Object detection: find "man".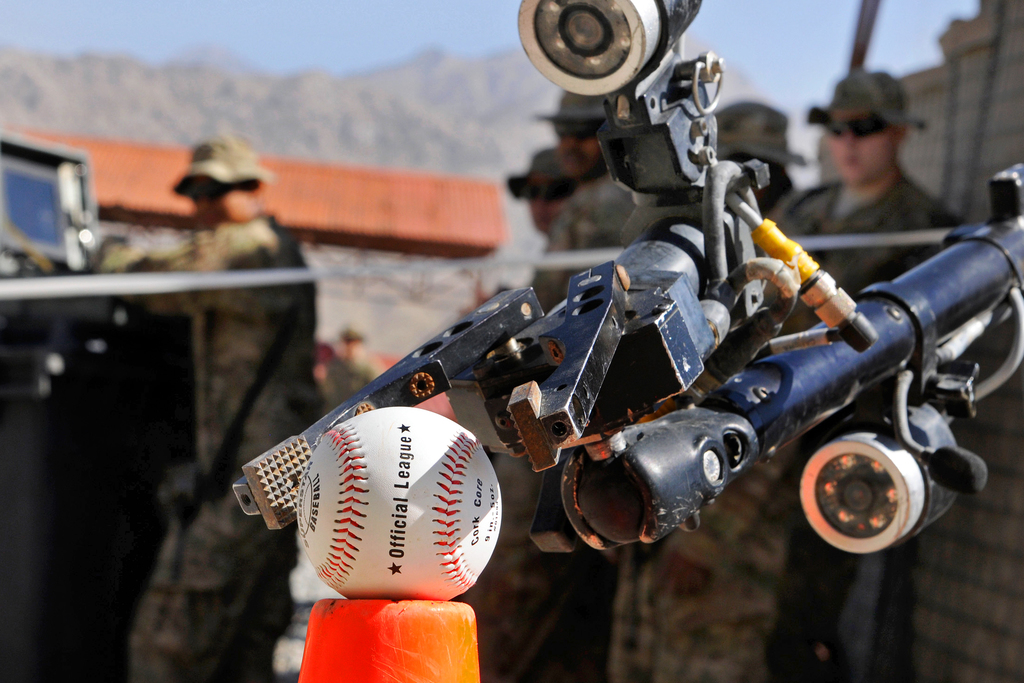
454,92,634,682.
